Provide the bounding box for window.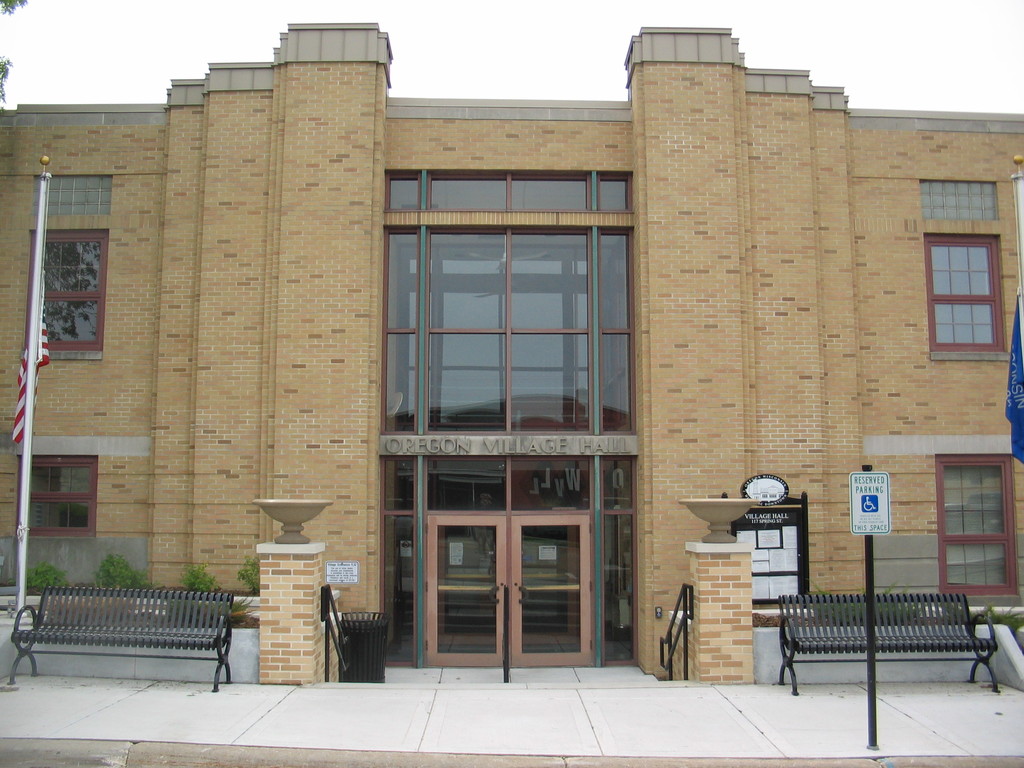
382/172/632/209.
